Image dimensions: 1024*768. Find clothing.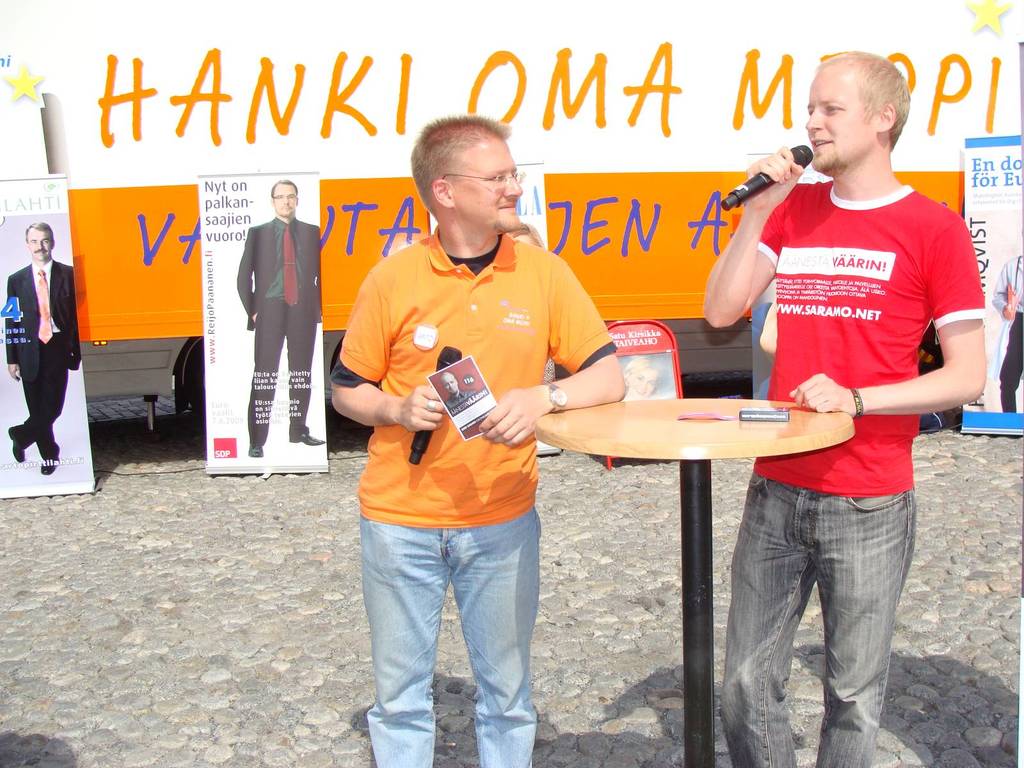
(748,184,982,767).
